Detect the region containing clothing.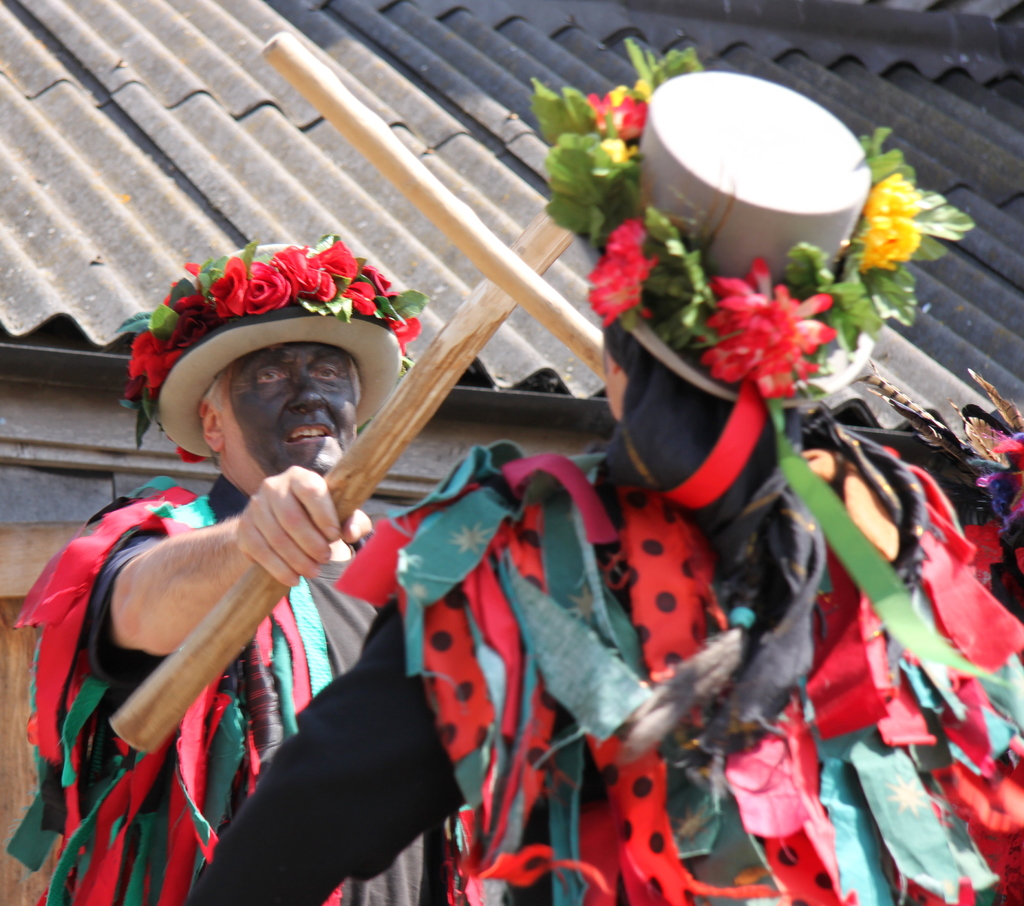
{"left": 6, "top": 468, "right": 473, "bottom": 905}.
